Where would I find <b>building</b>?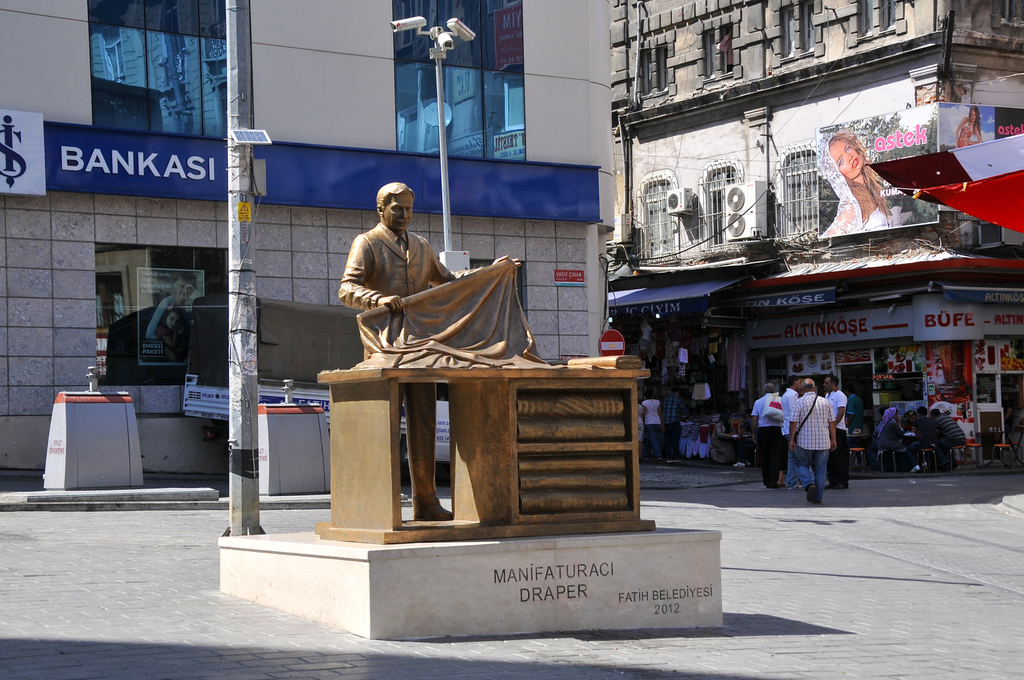
At (left=611, top=0, right=1023, bottom=468).
